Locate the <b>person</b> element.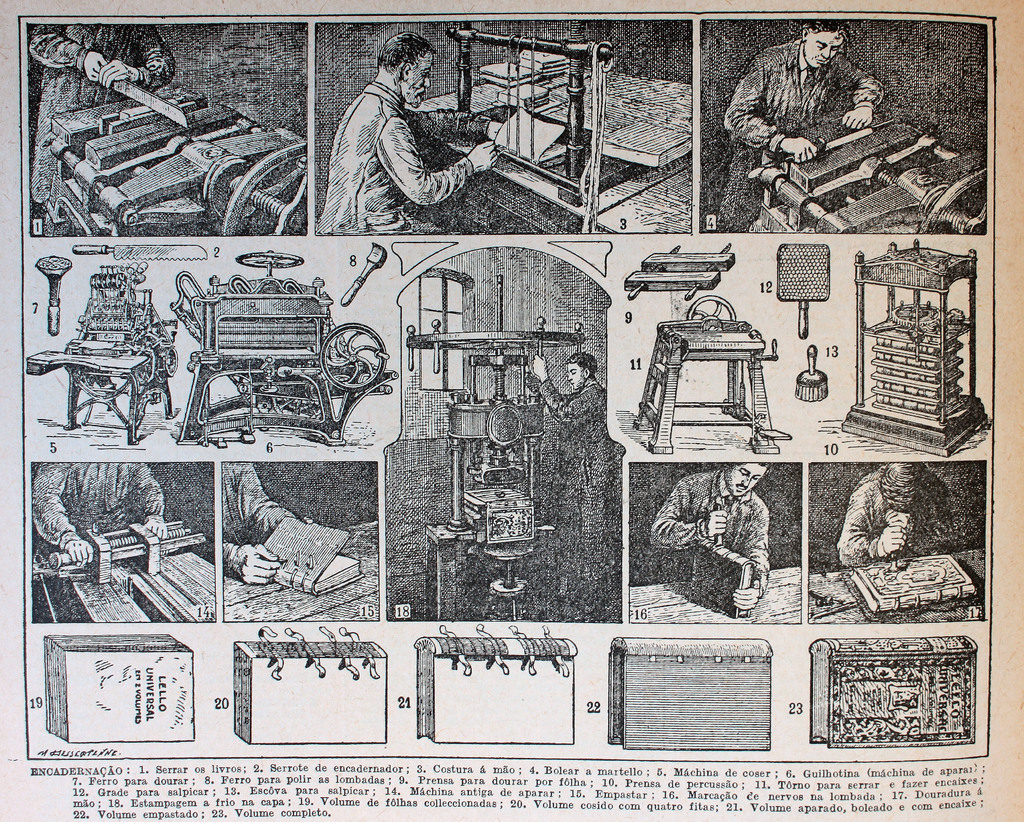
Element bbox: region(28, 458, 165, 565).
